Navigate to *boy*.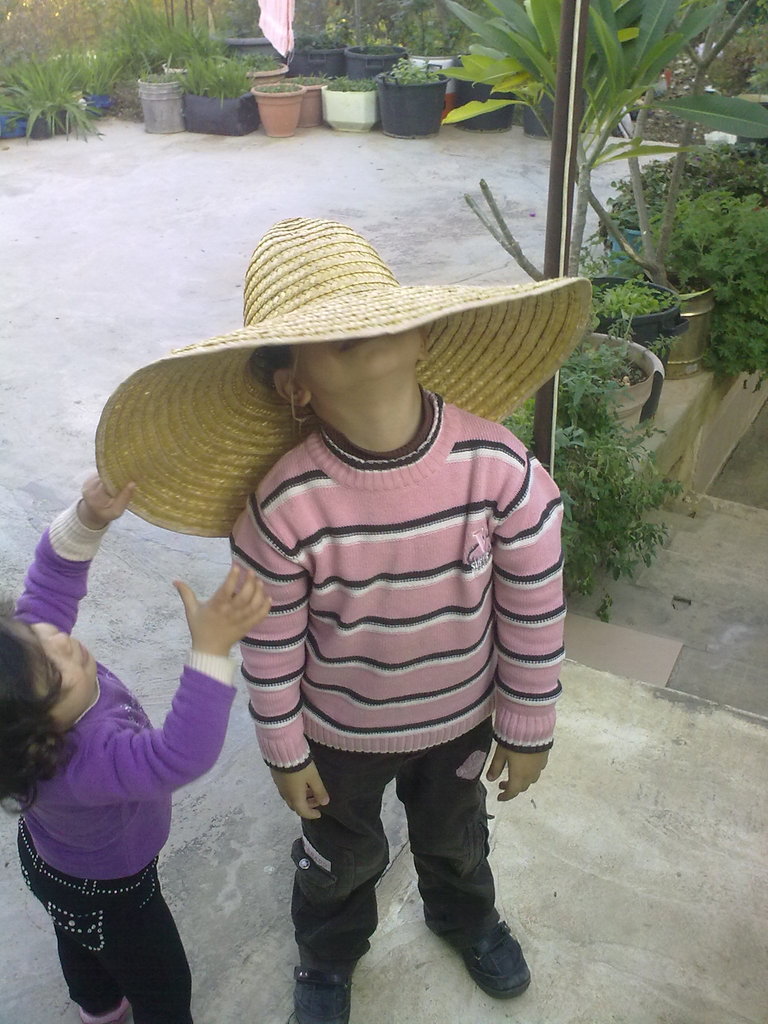
Navigation target: 81, 234, 578, 982.
